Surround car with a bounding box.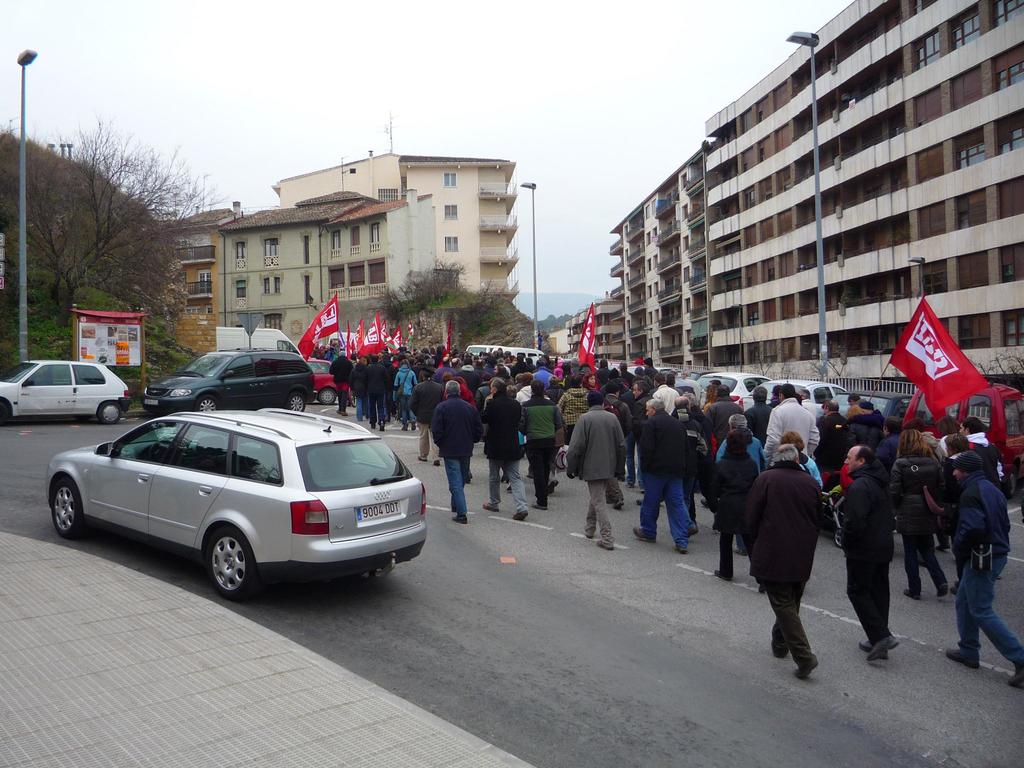
Rect(898, 374, 1023, 500).
